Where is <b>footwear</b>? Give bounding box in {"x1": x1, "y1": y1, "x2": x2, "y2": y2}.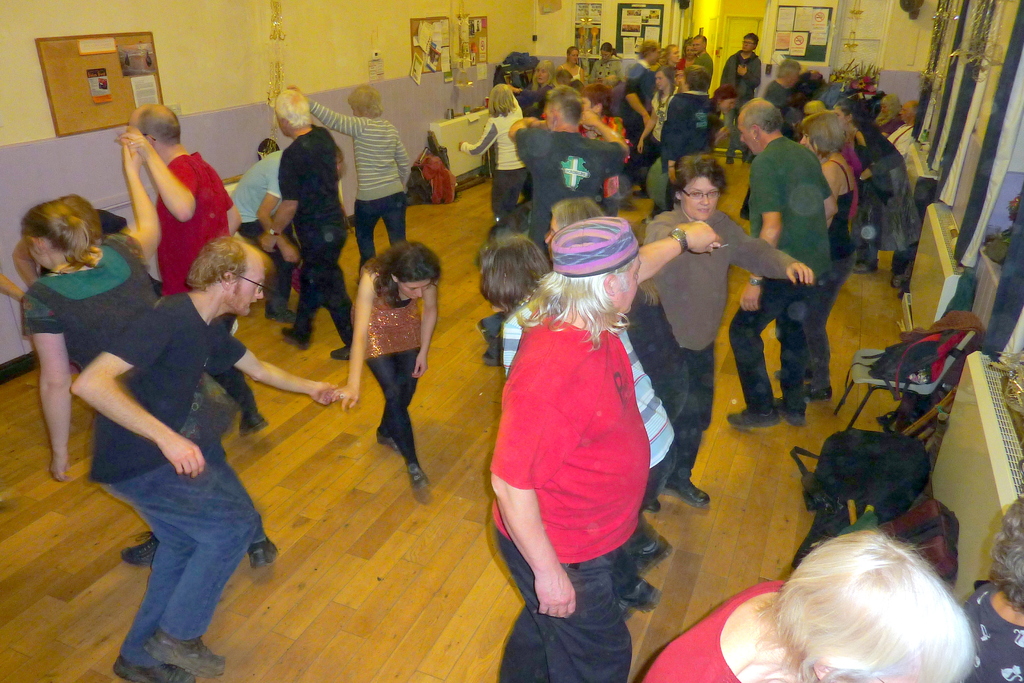
{"x1": 668, "y1": 481, "x2": 709, "y2": 506}.
